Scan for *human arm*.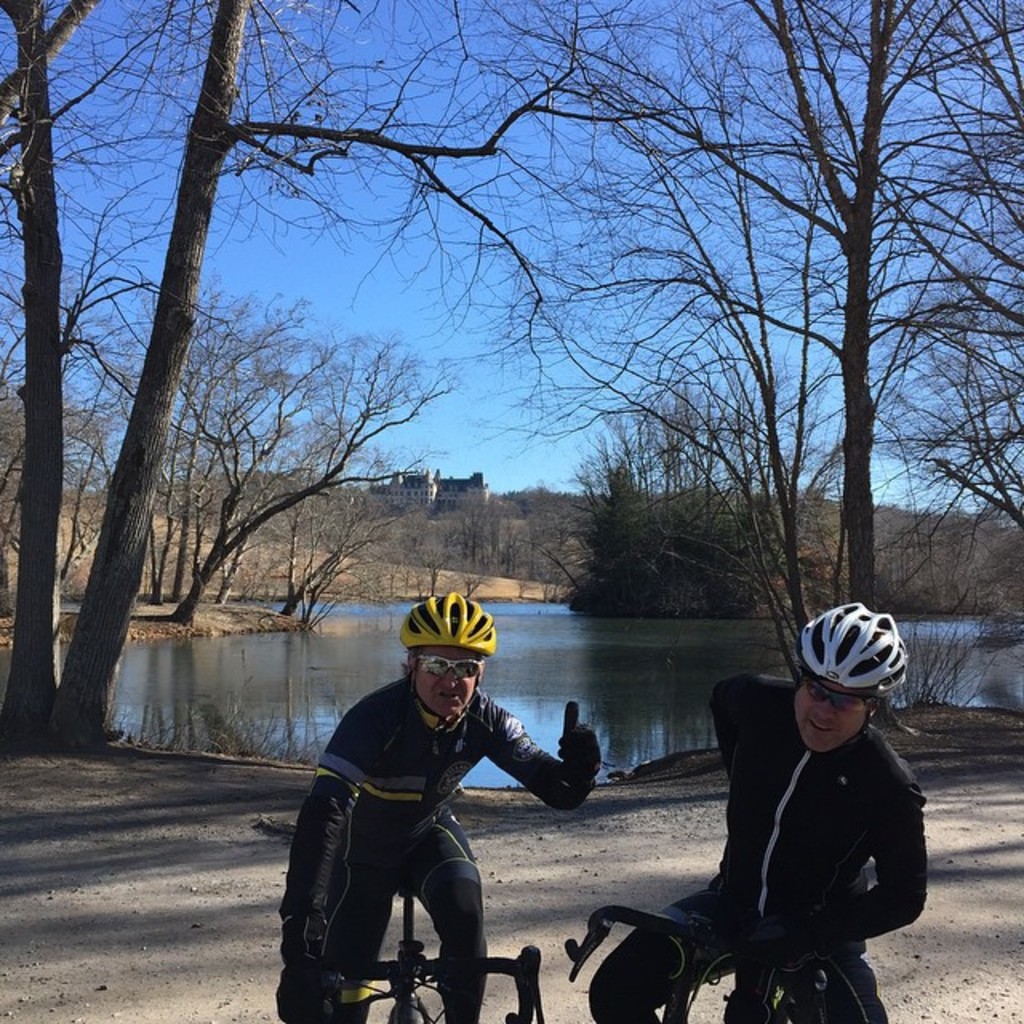
Scan result: detection(488, 704, 598, 808).
